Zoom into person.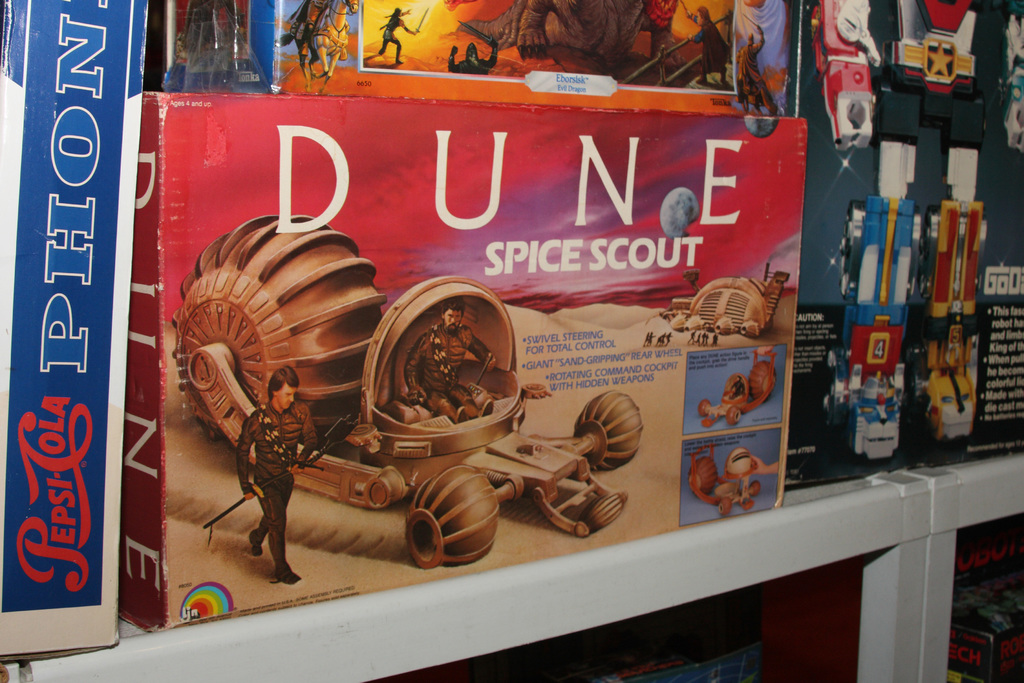
Zoom target: x1=228 y1=357 x2=310 y2=595.
